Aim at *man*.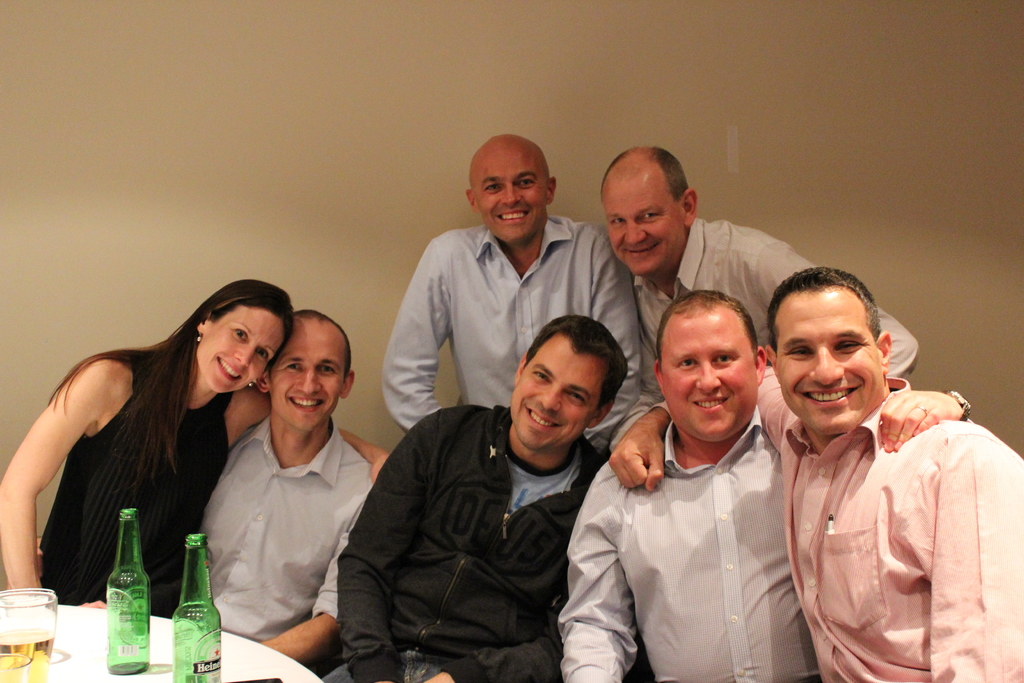
Aimed at 382 128 618 434.
